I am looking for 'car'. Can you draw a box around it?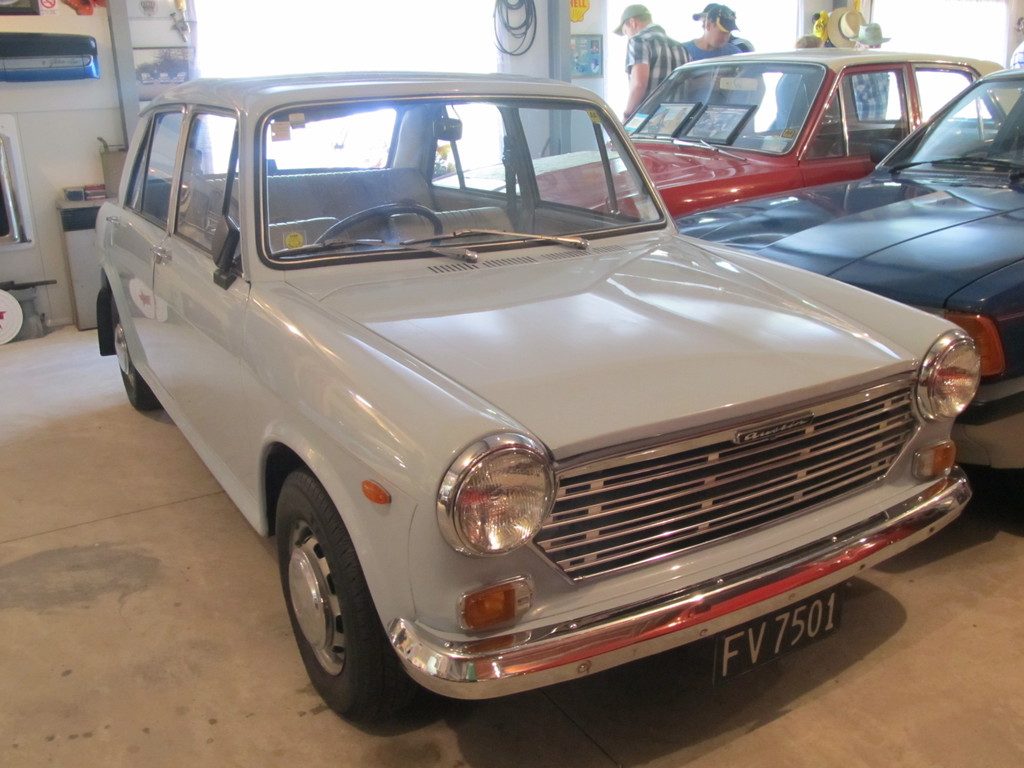
Sure, the bounding box is (675,67,1023,476).
